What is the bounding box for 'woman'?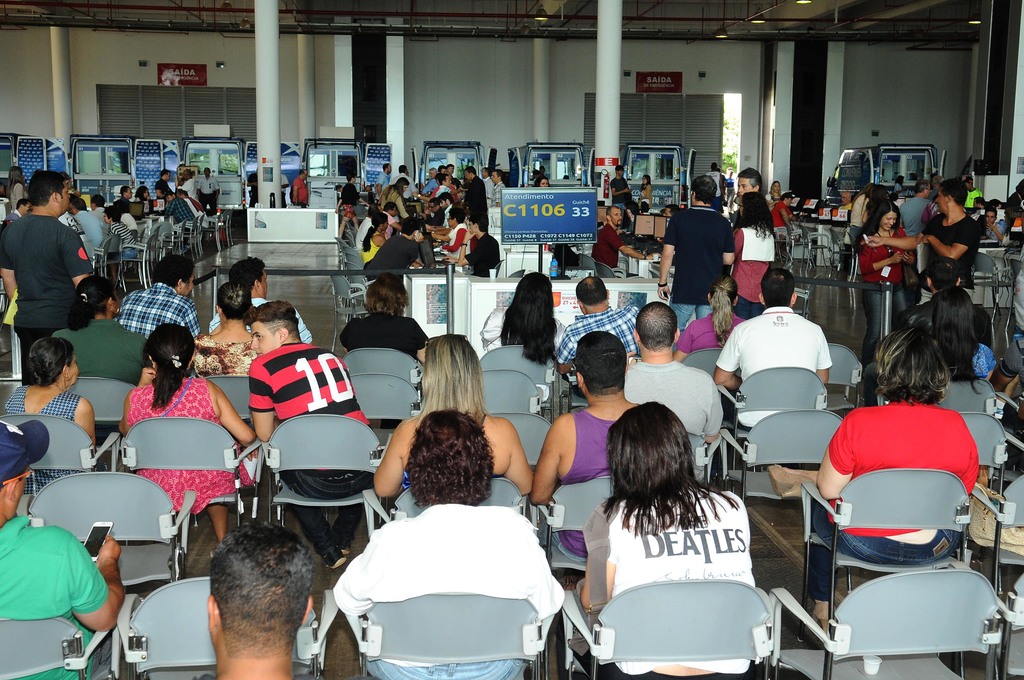
<box>333,174,367,240</box>.
